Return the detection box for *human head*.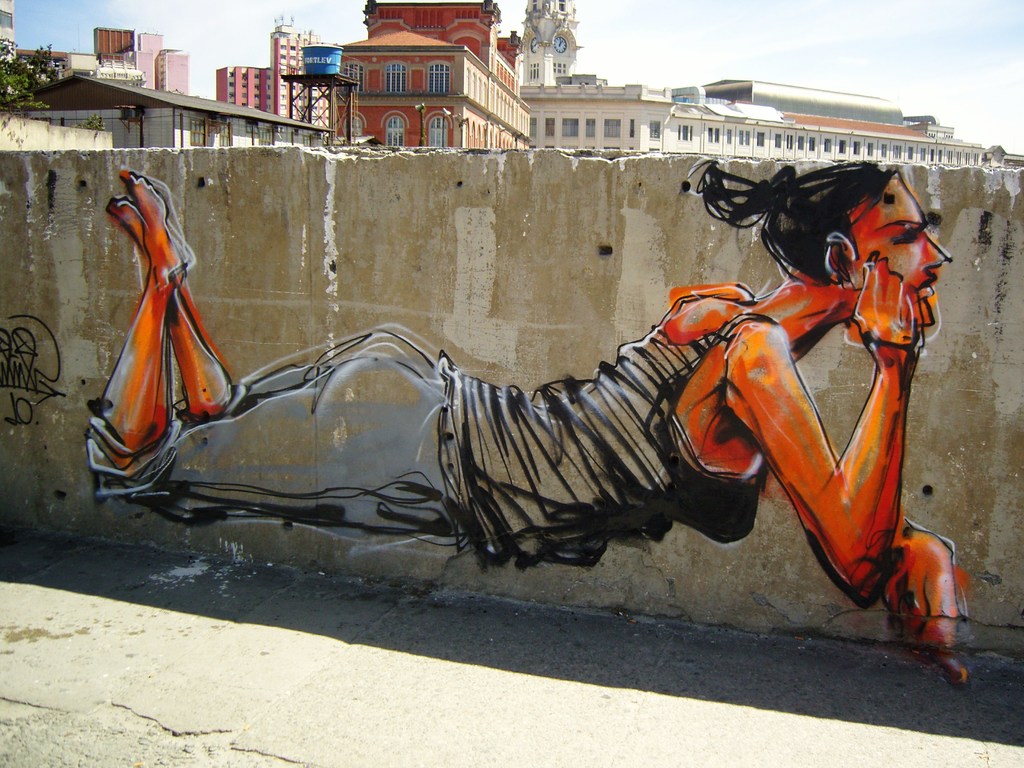
x1=846 y1=176 x2=948 y2=282.
